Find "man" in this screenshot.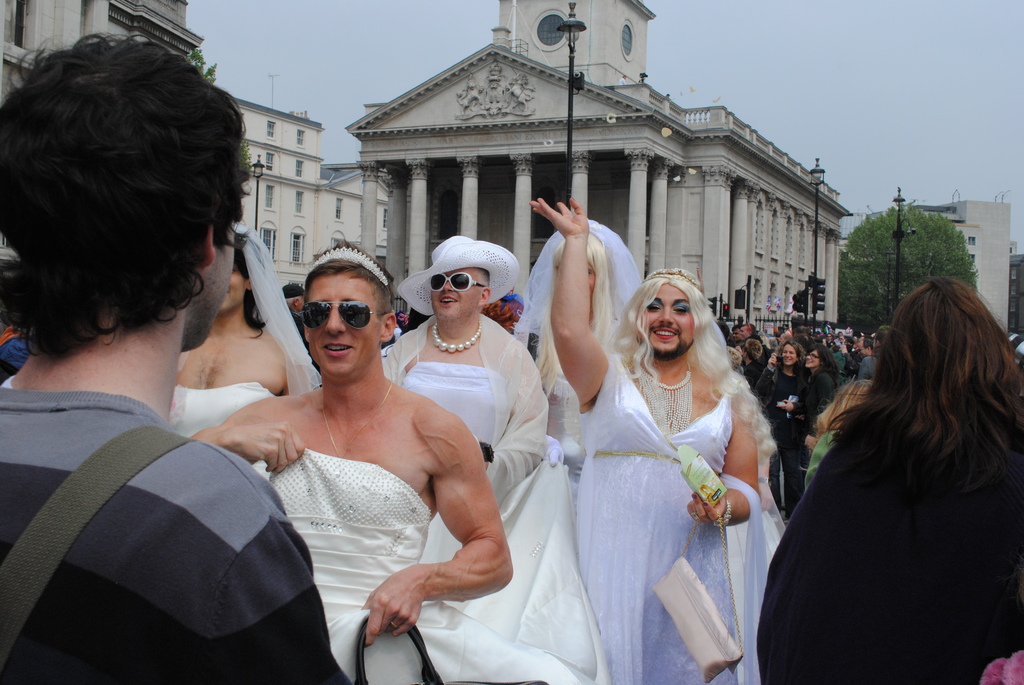
The bounding box for "man" is [741,323,758,344].
